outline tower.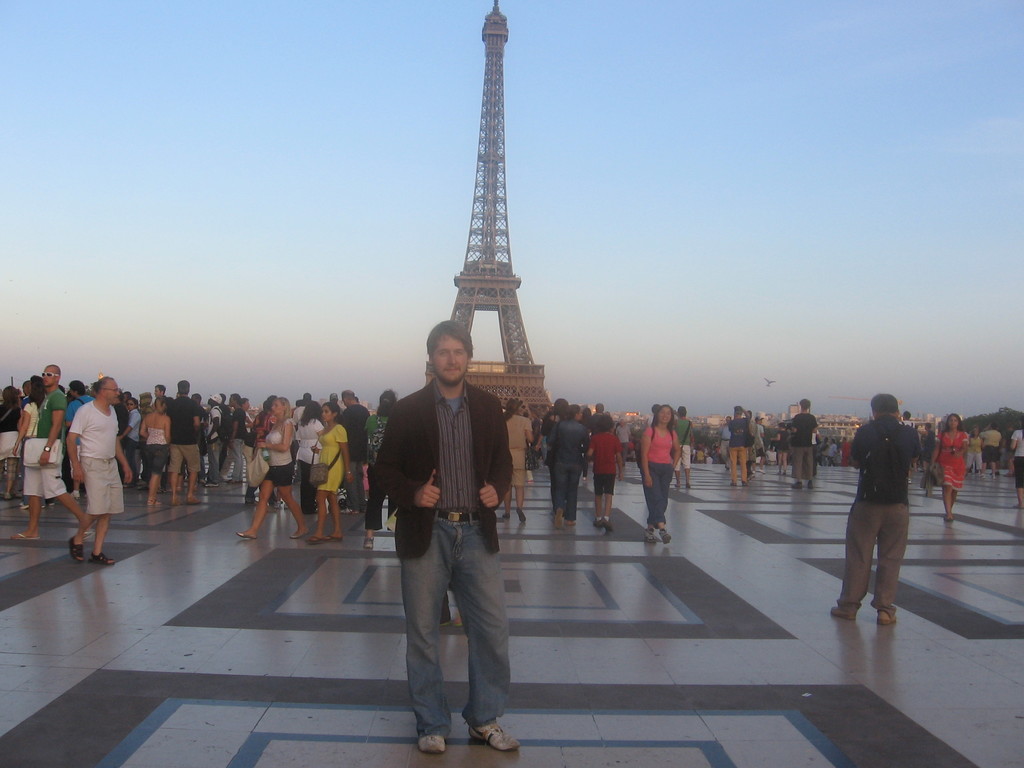
Outline: locate(416, 0, 560, 446).
